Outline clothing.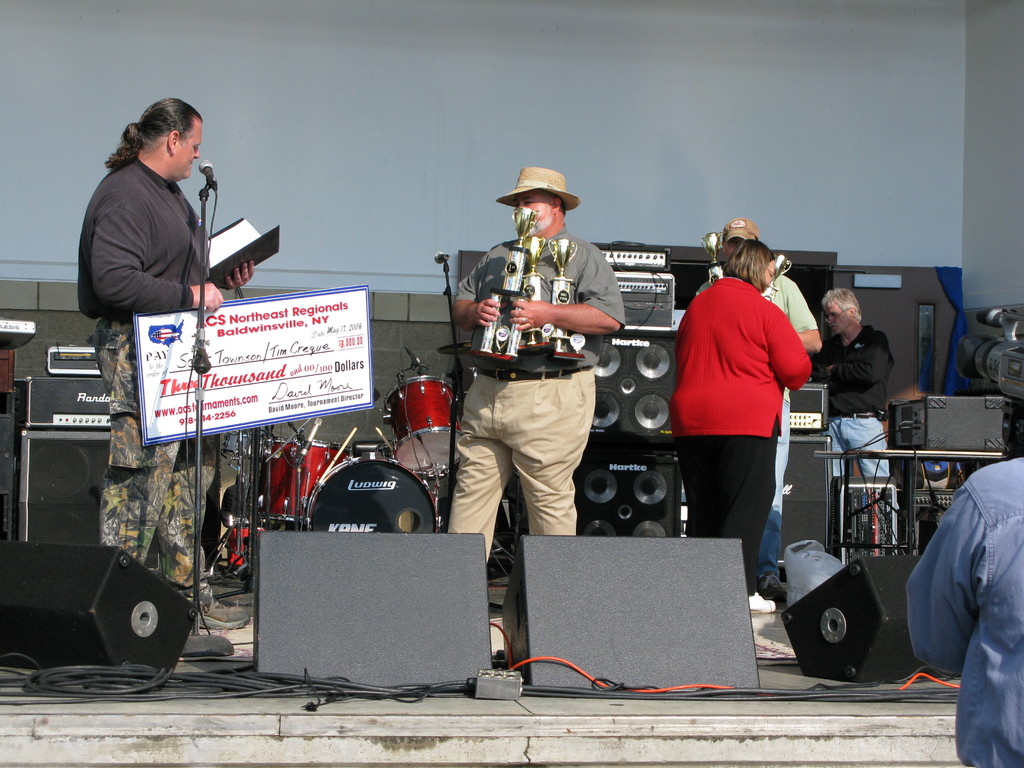
Outline: crop(90, 322, 227, 616).
